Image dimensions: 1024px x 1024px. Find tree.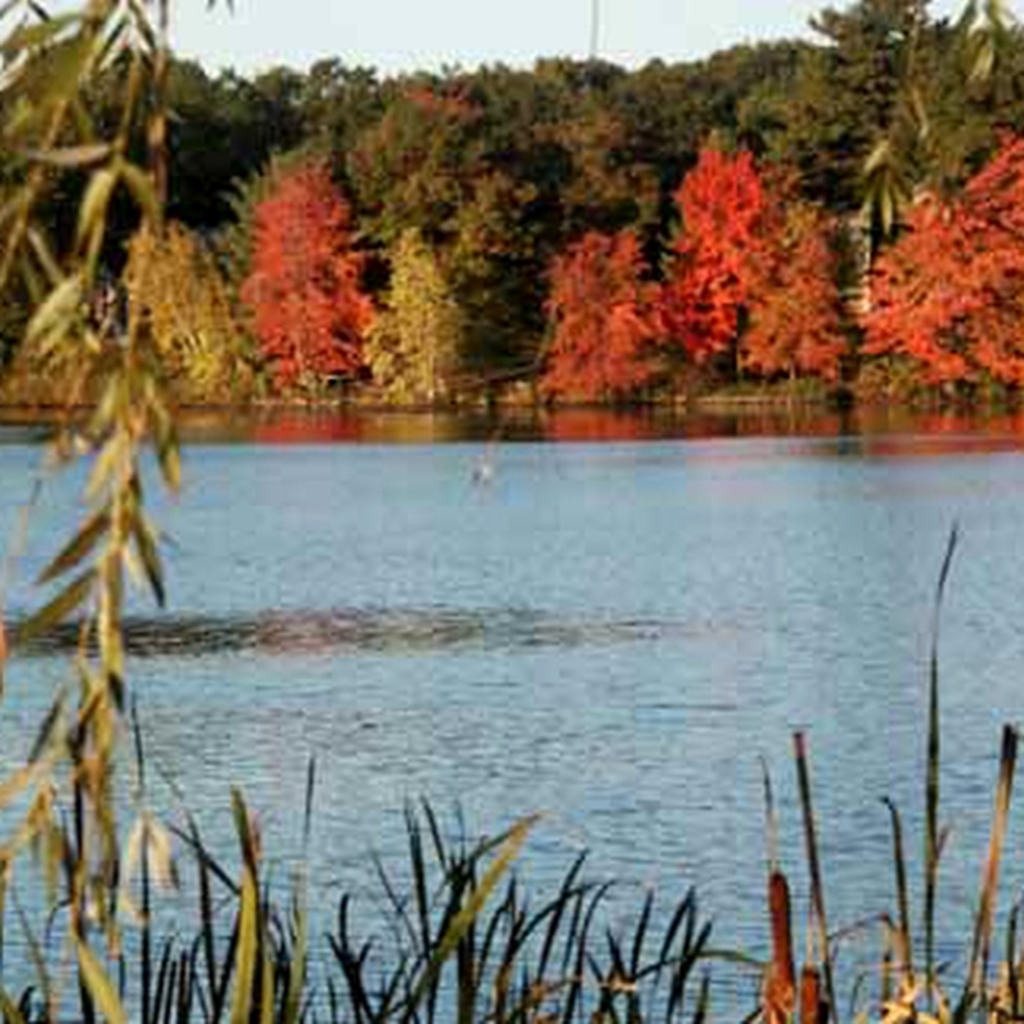
BBox(217, 120, 395, 394).
